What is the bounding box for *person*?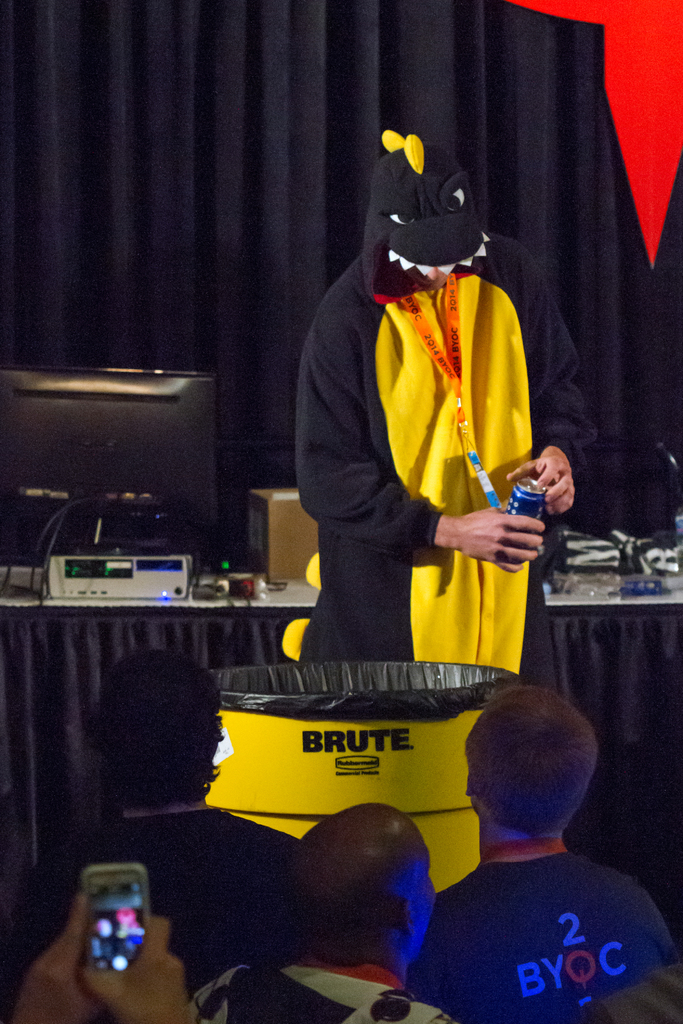
(408, 687, 673, 1023).
